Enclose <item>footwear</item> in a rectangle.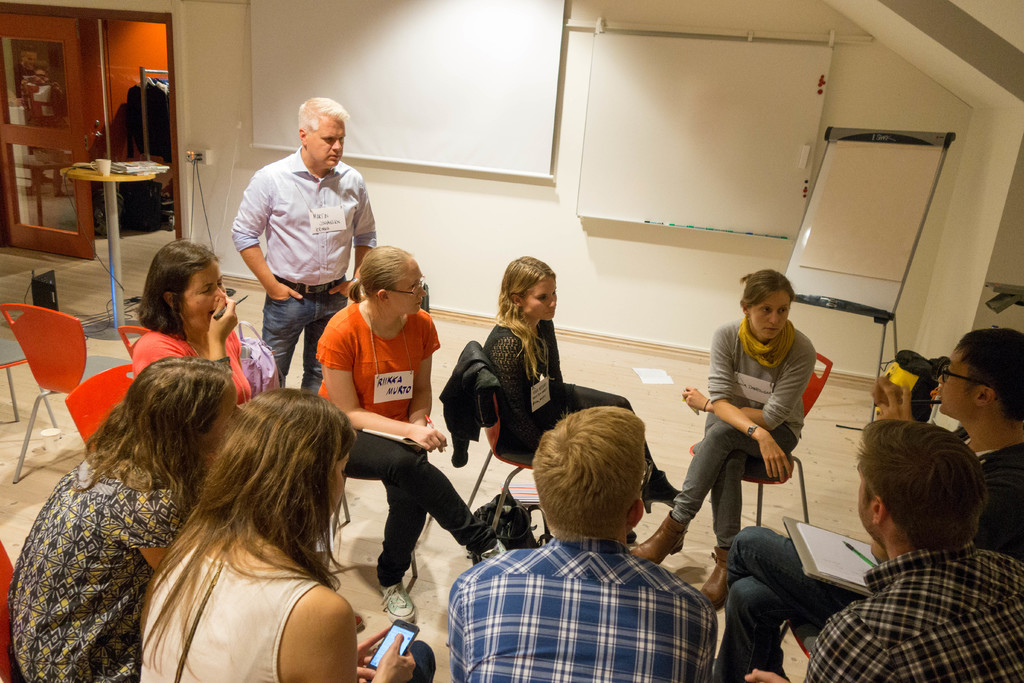
<box>378,579,415,625</box>.
